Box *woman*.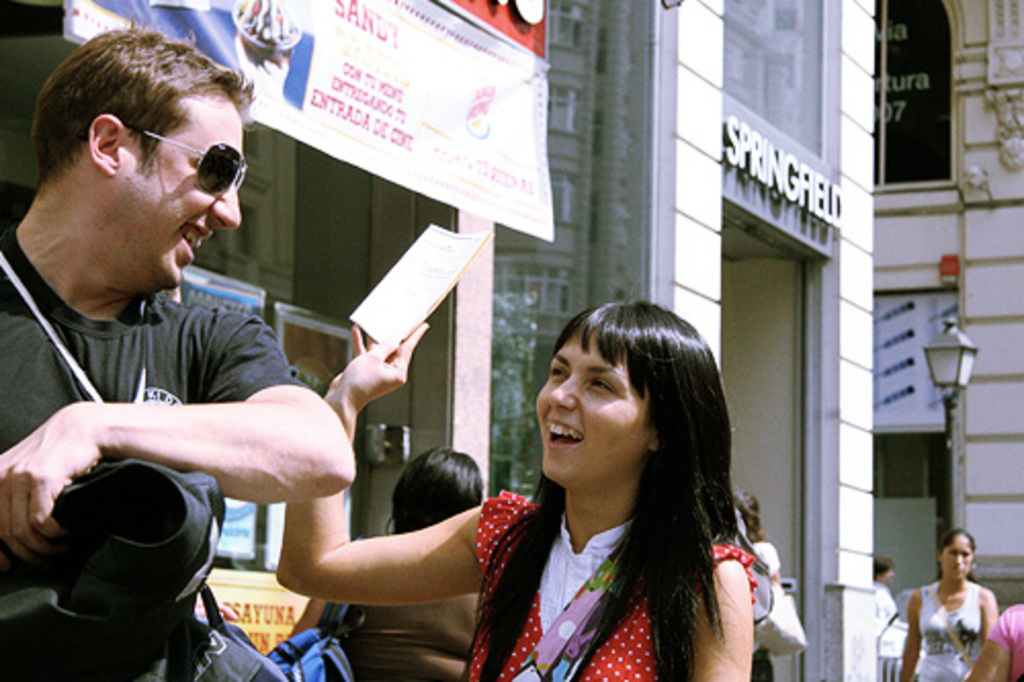
[285, 432, 494, 680].
